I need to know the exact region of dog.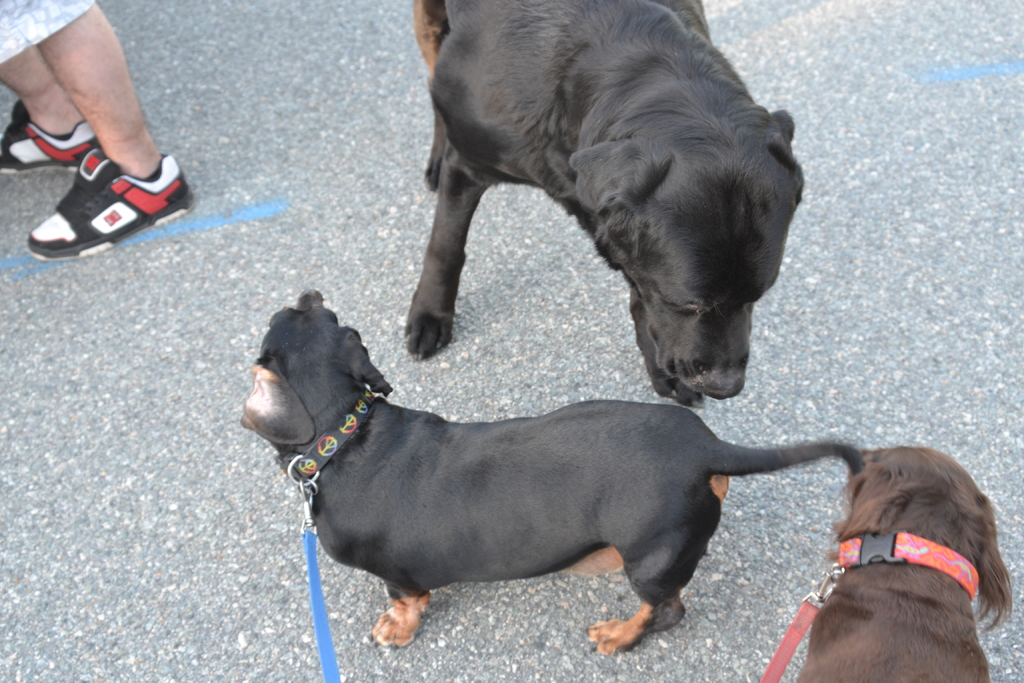
Region: crop(797, 447, 1016, 682).
